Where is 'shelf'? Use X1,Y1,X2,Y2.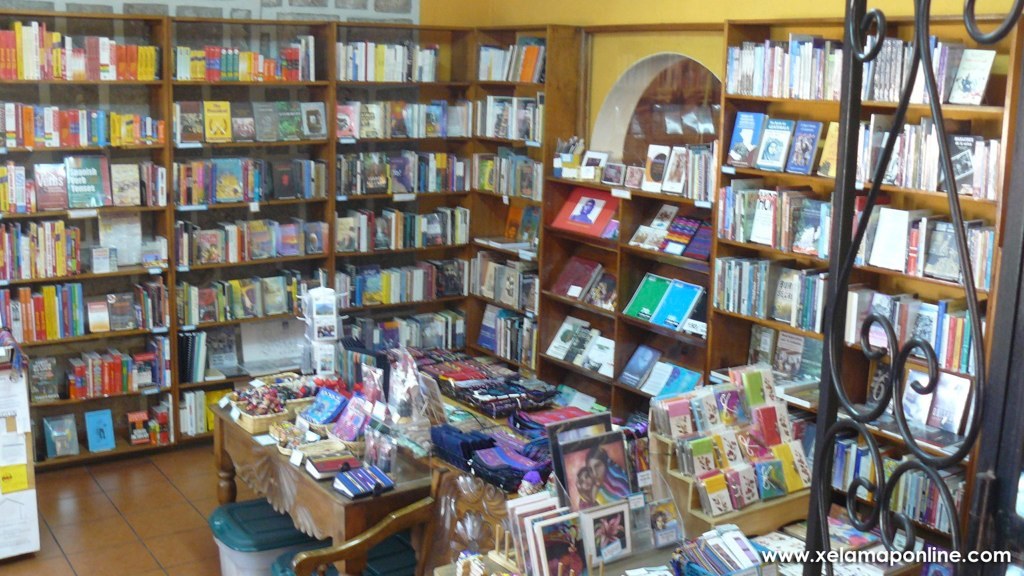
333,30,480,82.
